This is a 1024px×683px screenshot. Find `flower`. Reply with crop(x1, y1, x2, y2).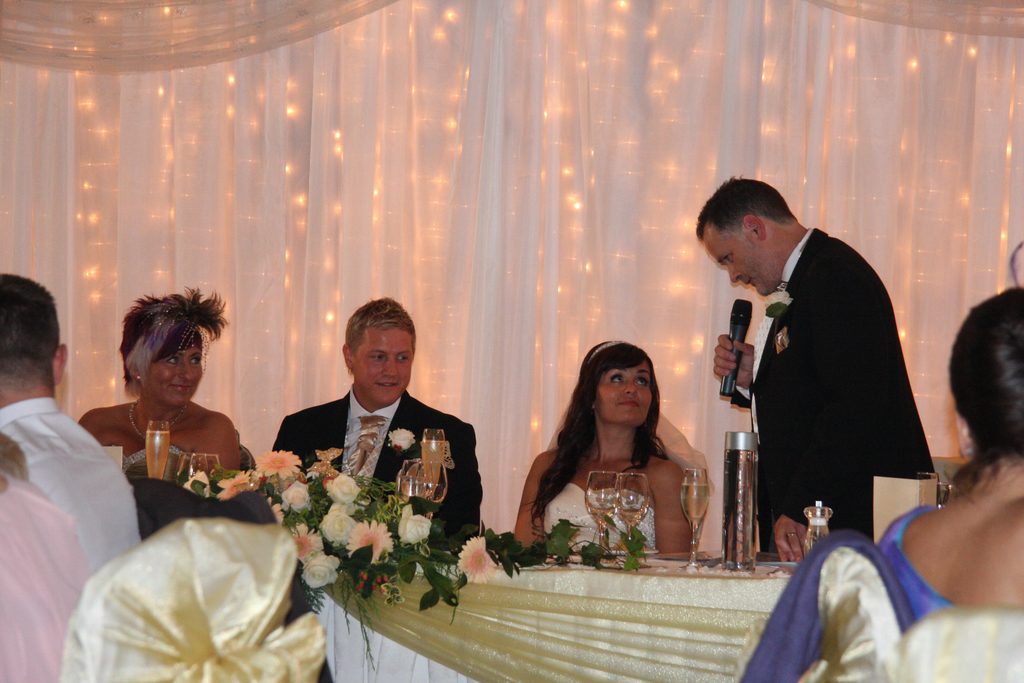
crop(319, 509, 353, 547).
